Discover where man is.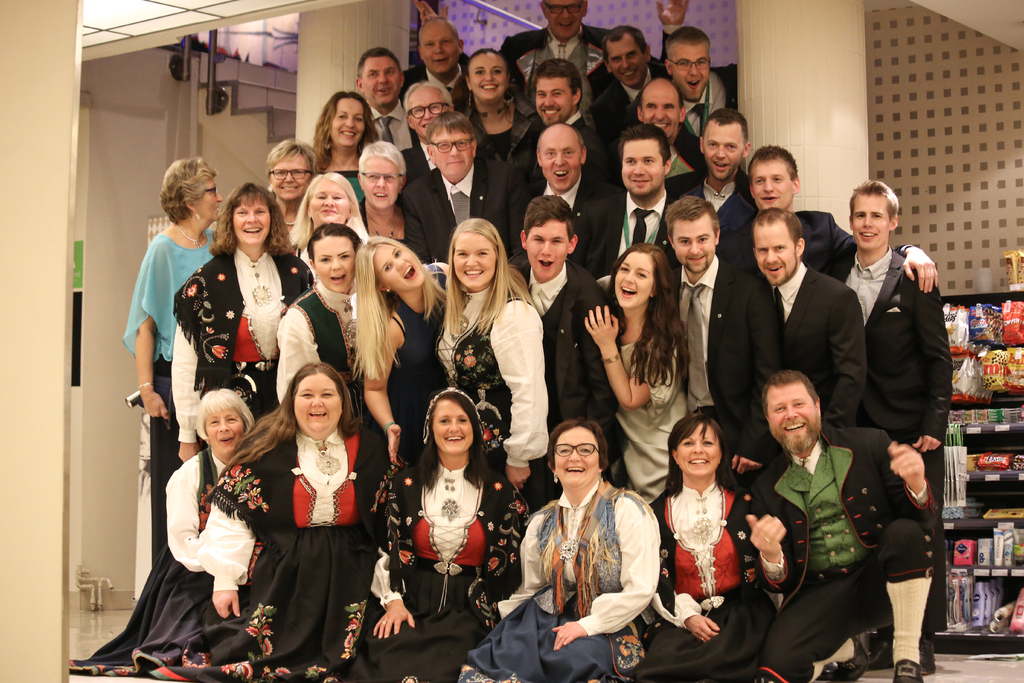
Discovered at crop(382, 88, 472, 242).
